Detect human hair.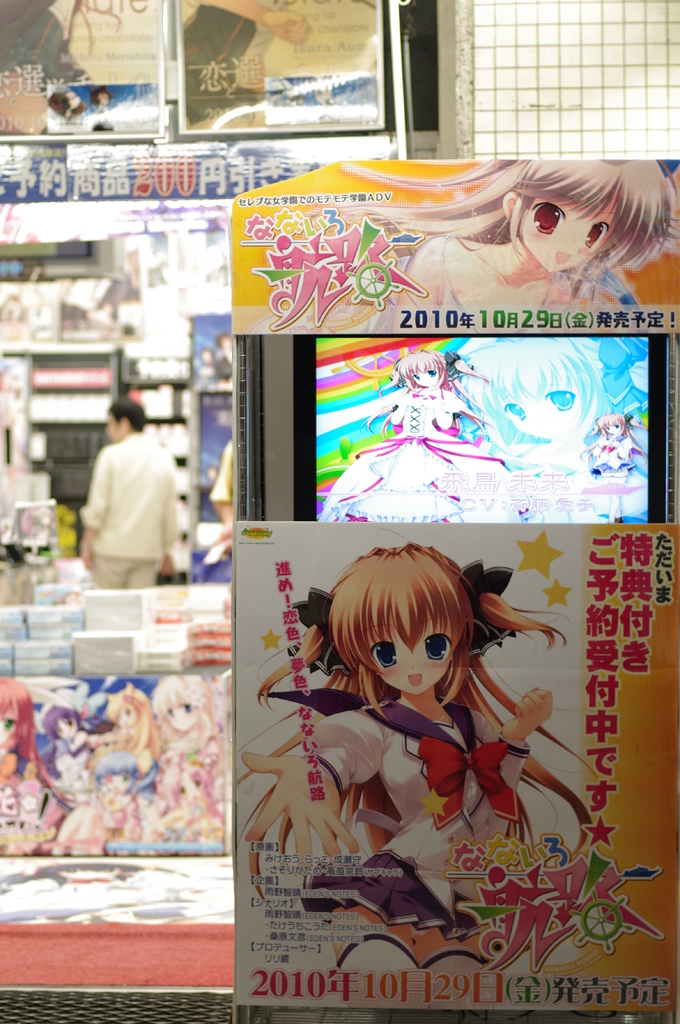
Detected at x1=578, y1=407, x2=649, y2=458.
